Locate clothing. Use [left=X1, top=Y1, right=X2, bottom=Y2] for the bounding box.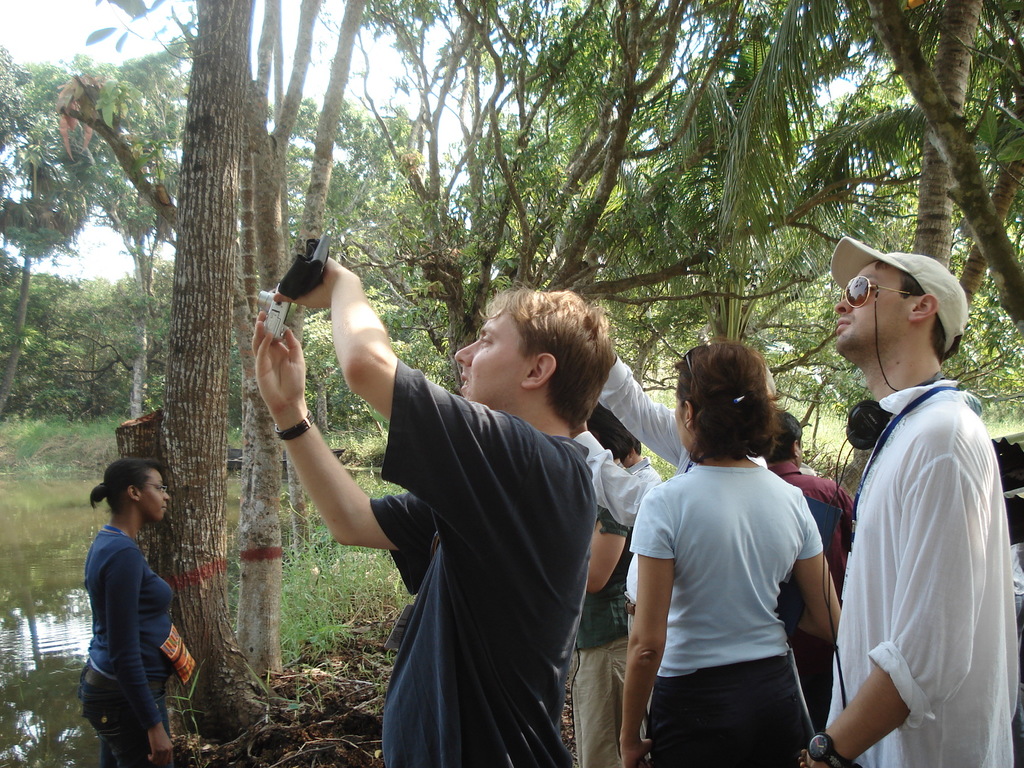
[left=568, top=354, right=765, bottom=767].
